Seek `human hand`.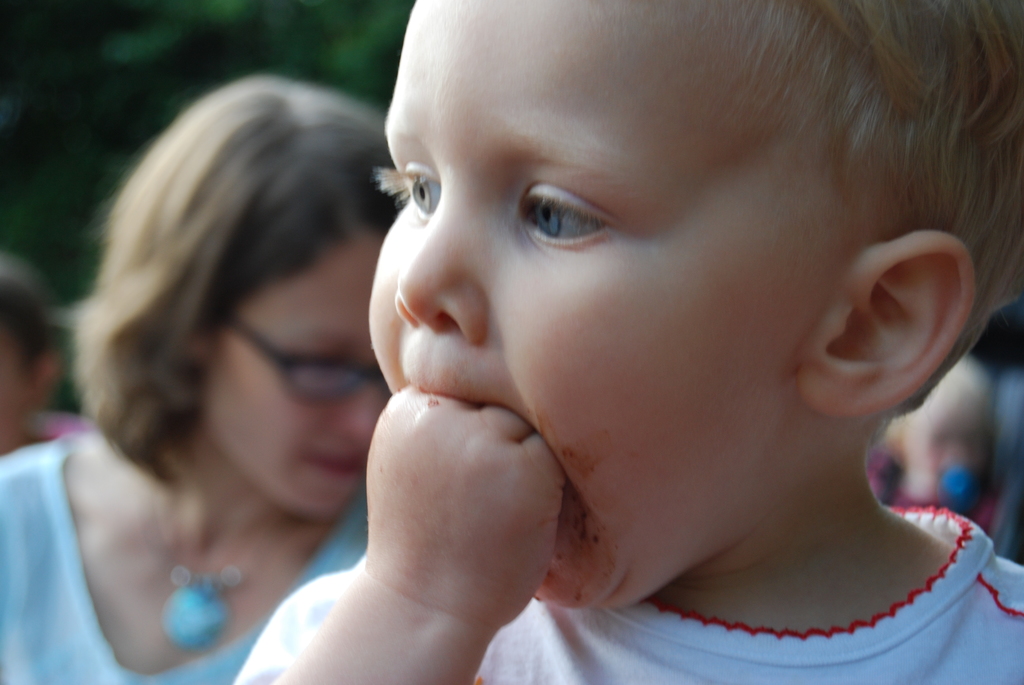
x1=248, y1=359, x2=598, y2=676.
